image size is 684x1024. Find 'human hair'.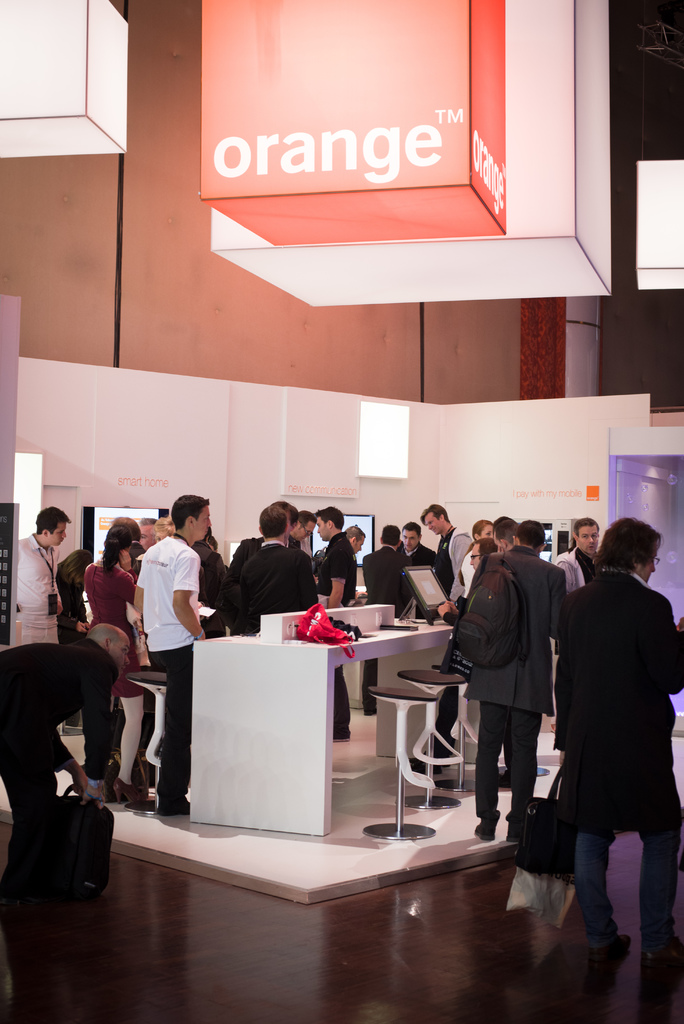
x1=380 y1=524 x2=401 y2=550.
